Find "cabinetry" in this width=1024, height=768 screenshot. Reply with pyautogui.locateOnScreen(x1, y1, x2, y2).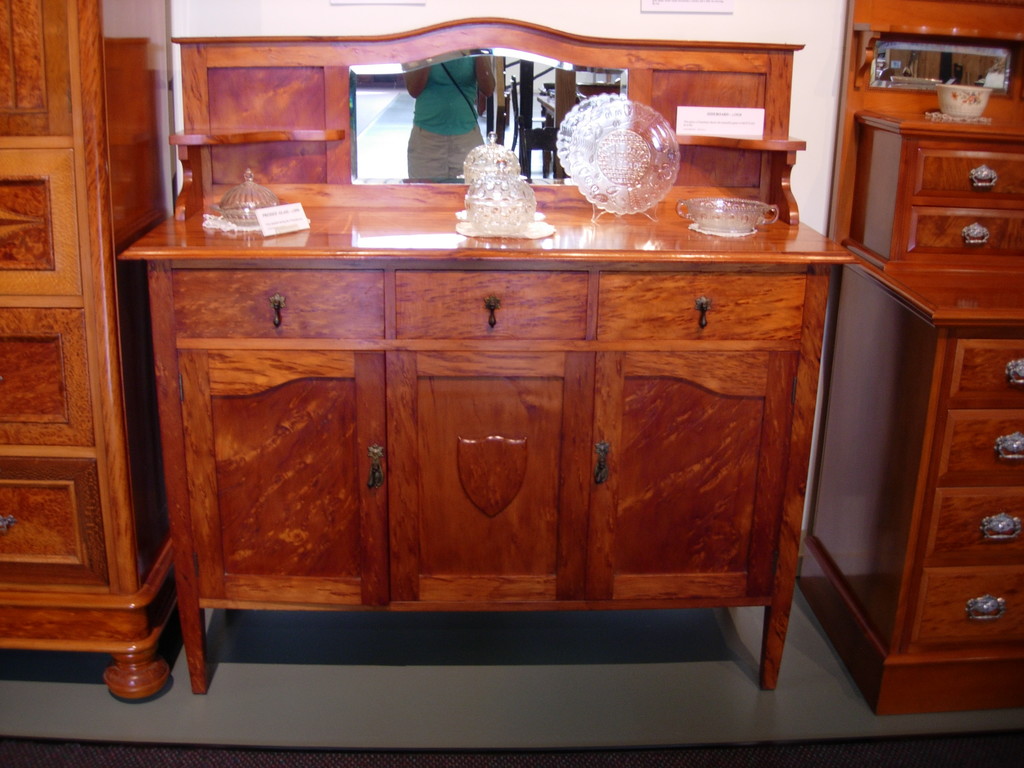
pyautogui.locateOnScreen(138, 68, 864, 686).
